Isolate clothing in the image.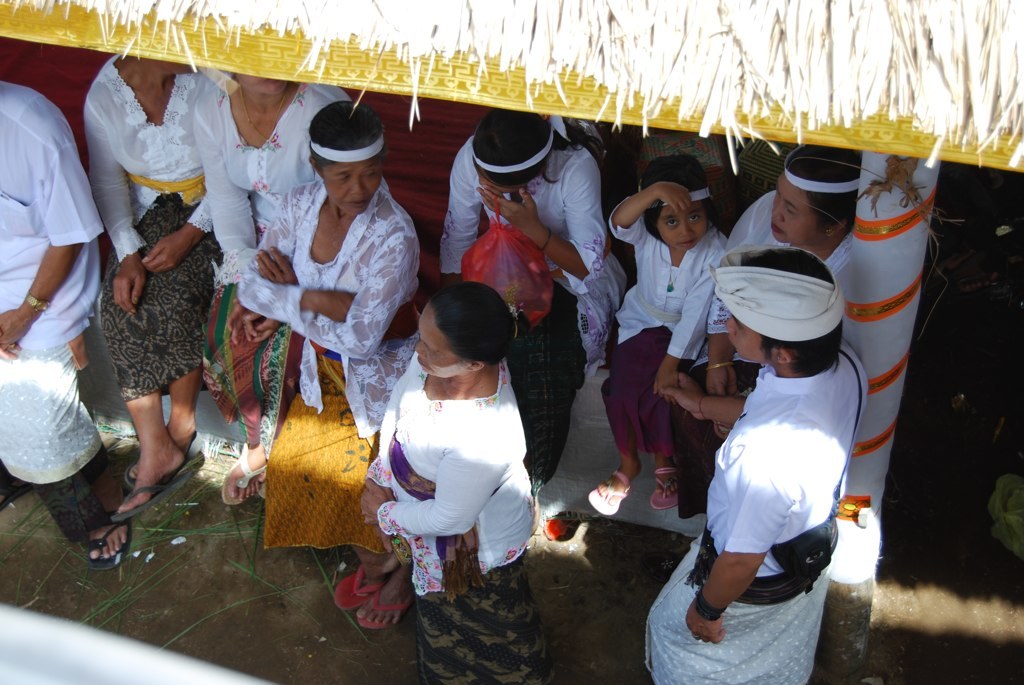
Isolated region: locate(432, 130, 614, 488).
